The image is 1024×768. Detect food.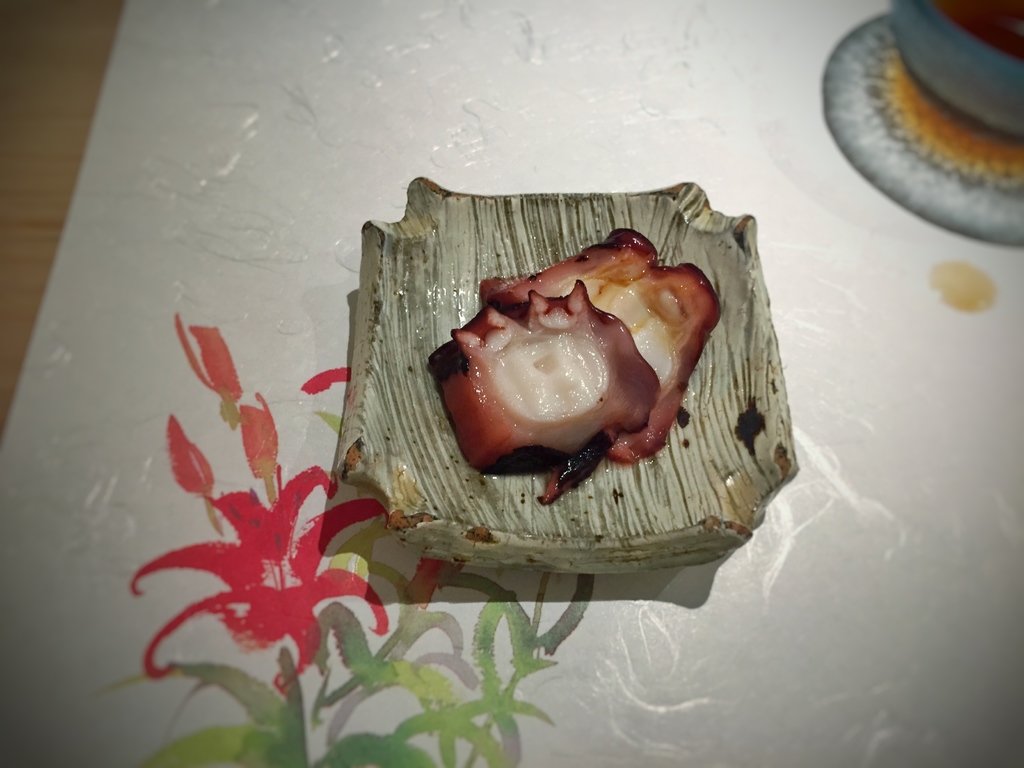
Detection: 438 228 721 507.
